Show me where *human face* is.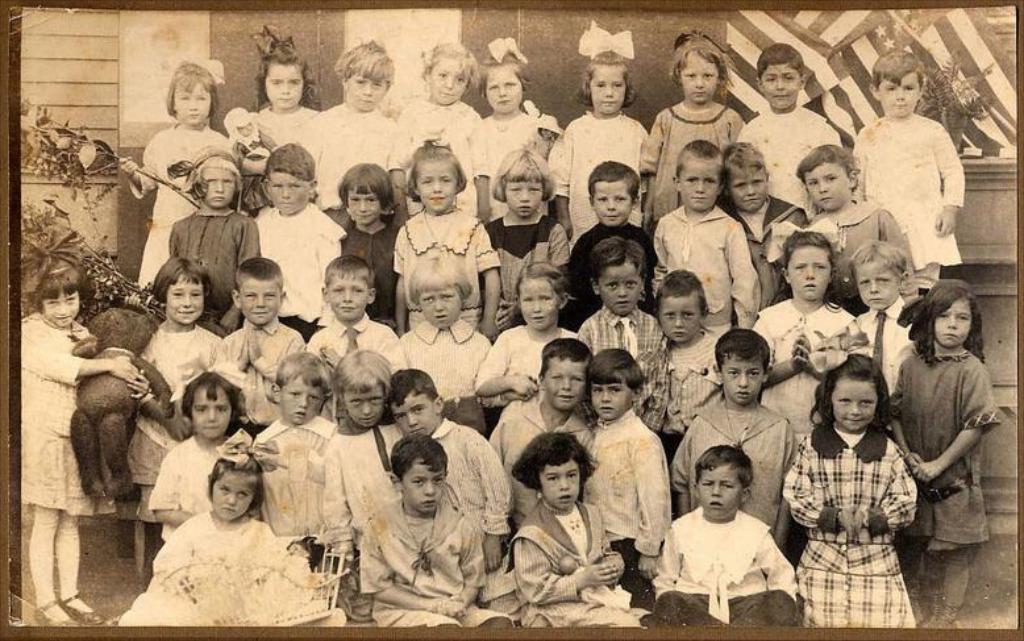
*human face* is at BBox(598, 265, 638, 312).
